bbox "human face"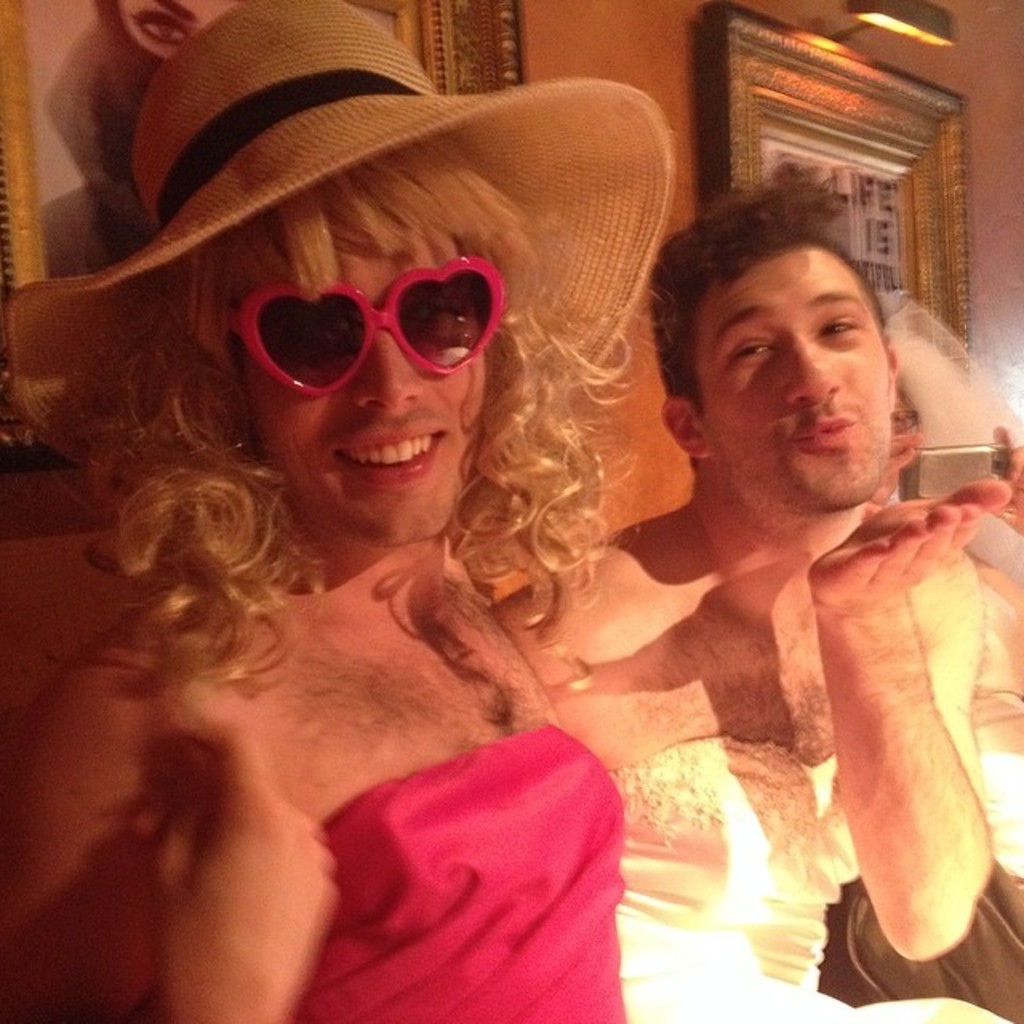
bbox=[243, 222, 488, 544]
